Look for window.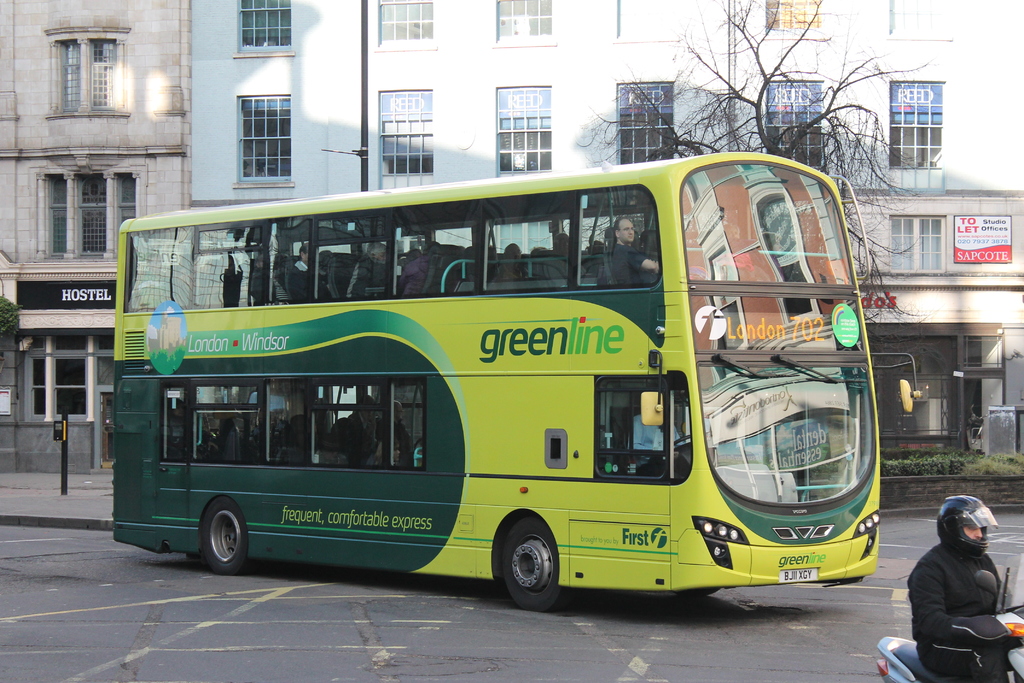
Found: [757, 80, 835, 168].
